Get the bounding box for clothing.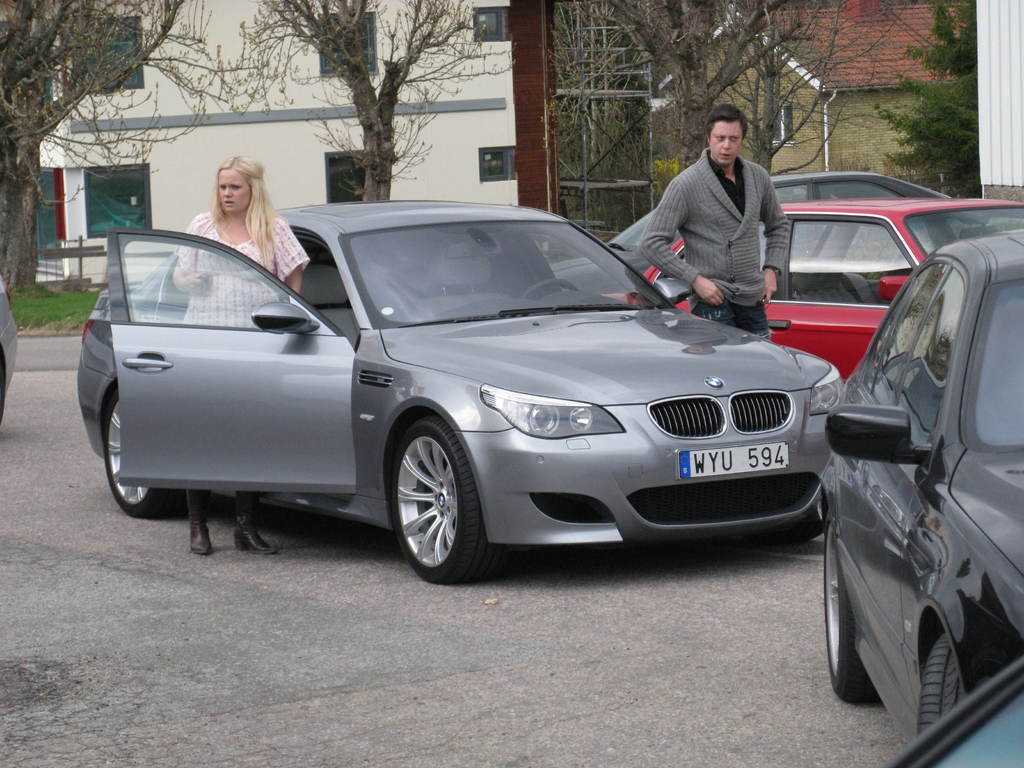
locate(168, 212, 307, 326).
